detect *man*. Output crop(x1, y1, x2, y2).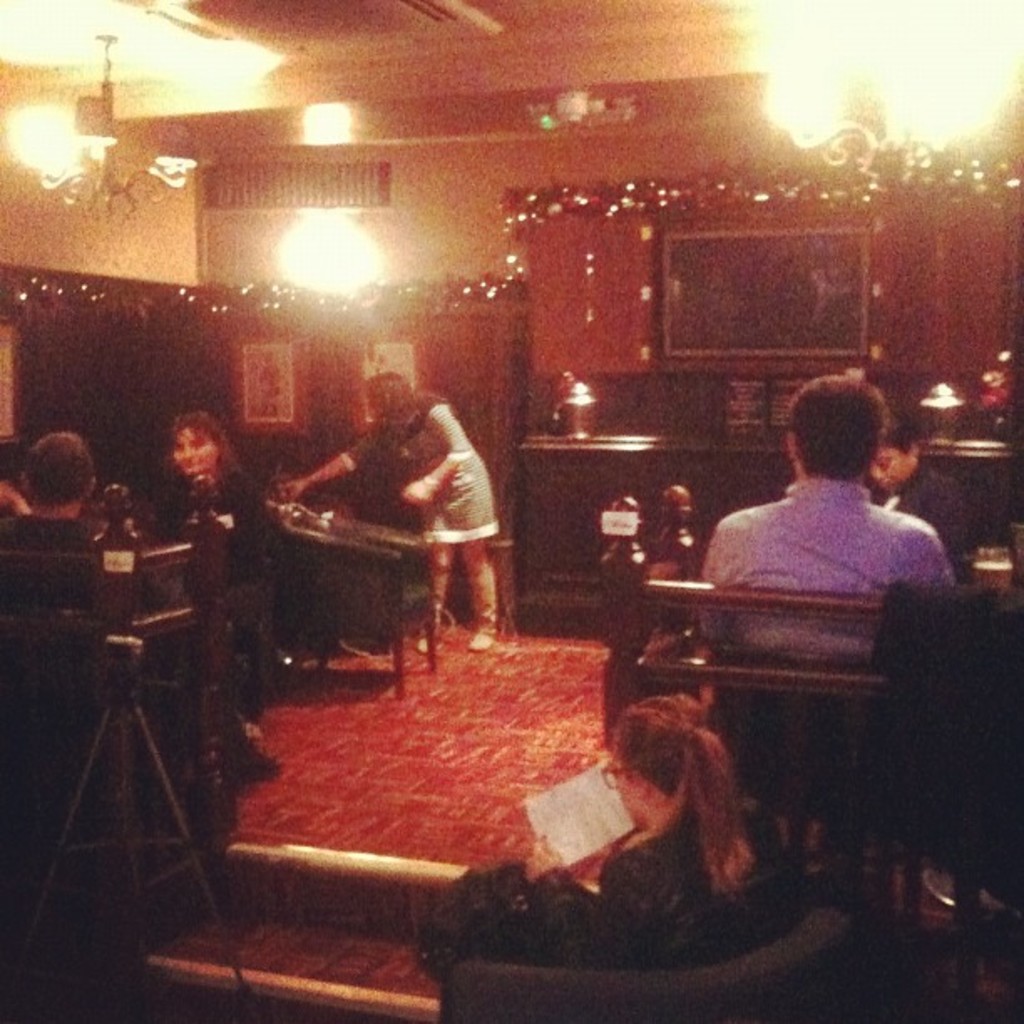
crop(694, 371, 959, 902).
